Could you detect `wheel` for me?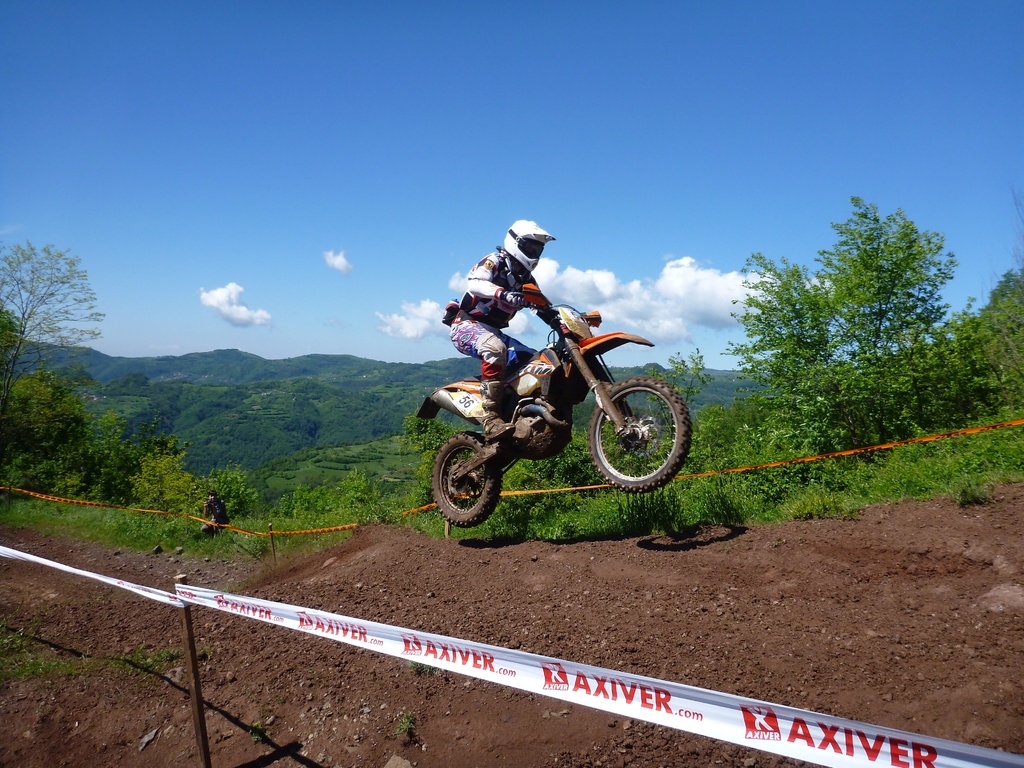
Detection result: <box>438,439,512,532</box>.
